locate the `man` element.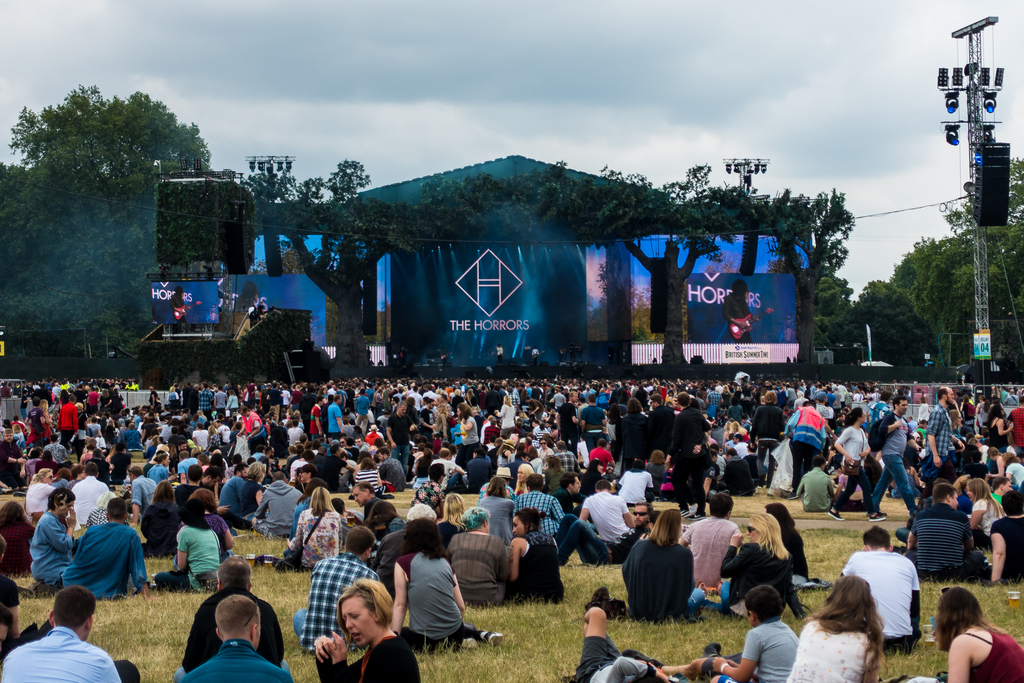
Element bbox: region(195, 383, 216, 423).
